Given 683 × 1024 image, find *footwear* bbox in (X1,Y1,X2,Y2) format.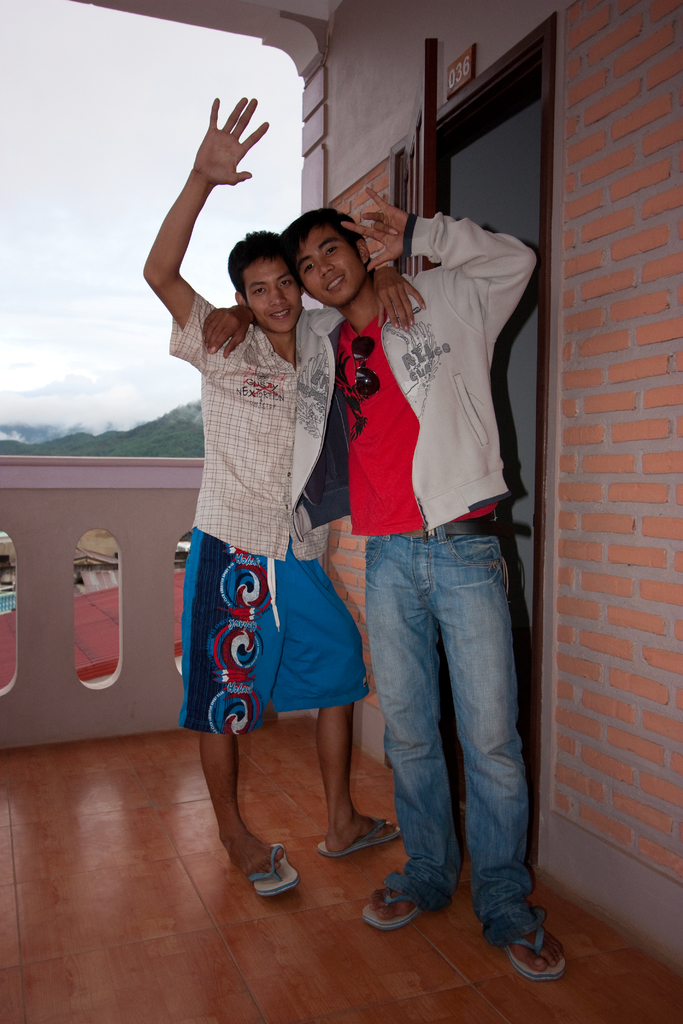
(246,849,302,899).
